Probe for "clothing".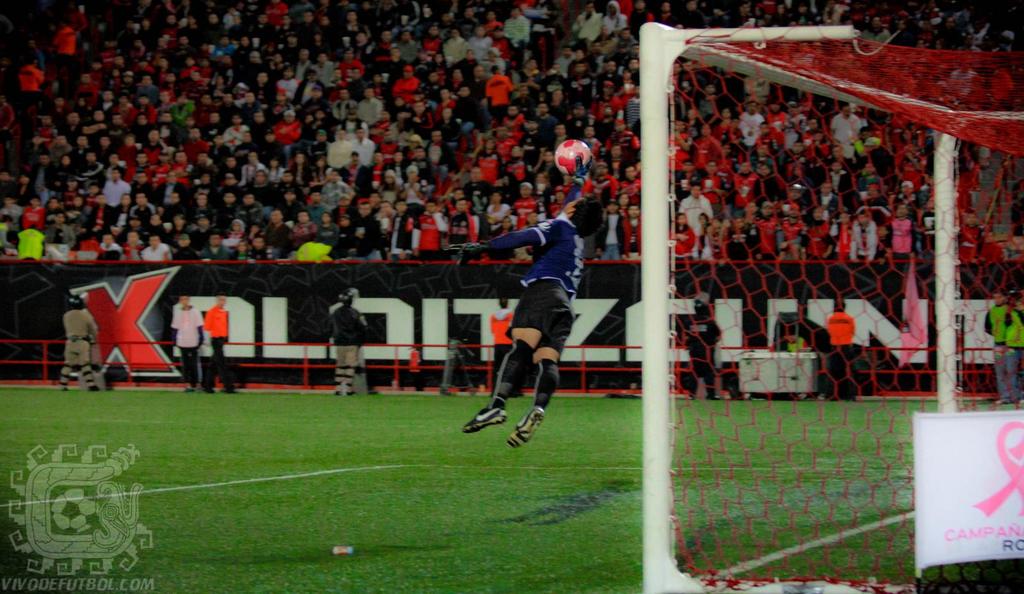
Probe result: (left=274, top=218, right=295, bottom=249).
